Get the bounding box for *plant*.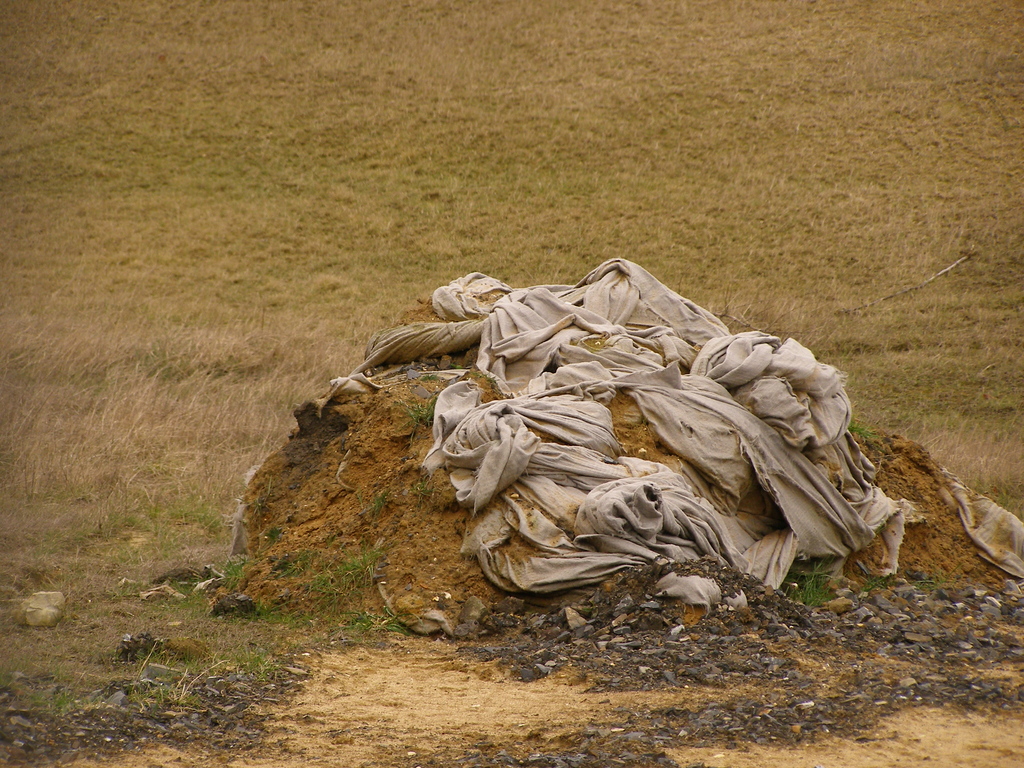
rect(773, 563, 838, 610).
